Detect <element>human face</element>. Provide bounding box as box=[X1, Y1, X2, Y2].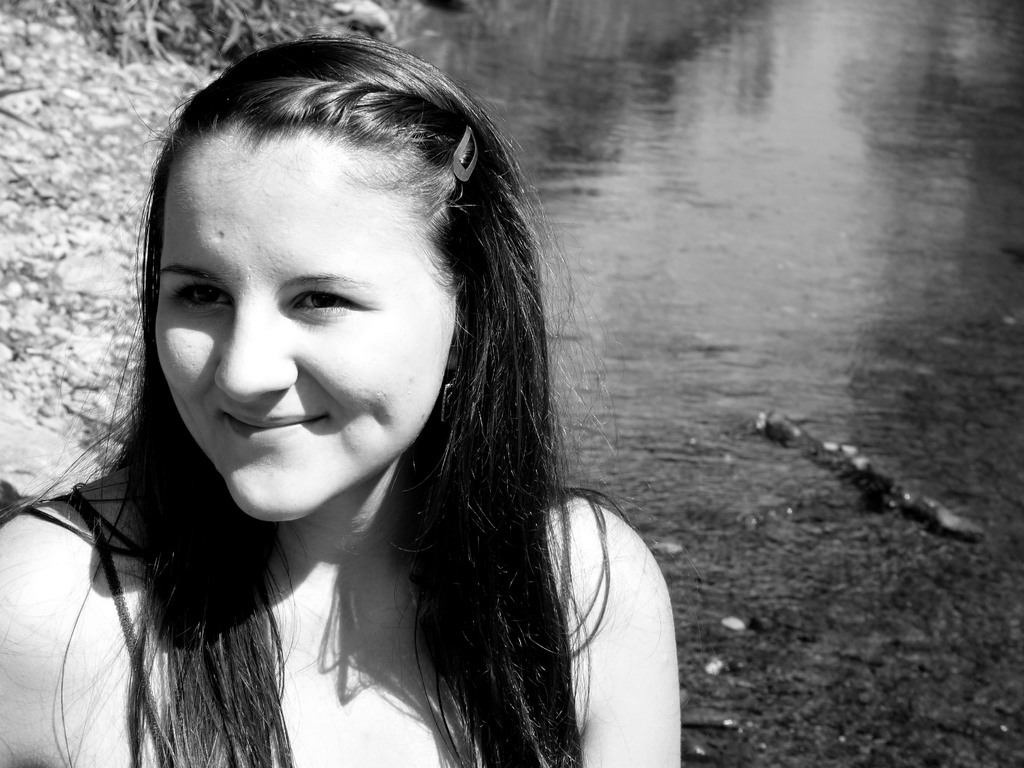
box=[158, 130, 457, 522].
